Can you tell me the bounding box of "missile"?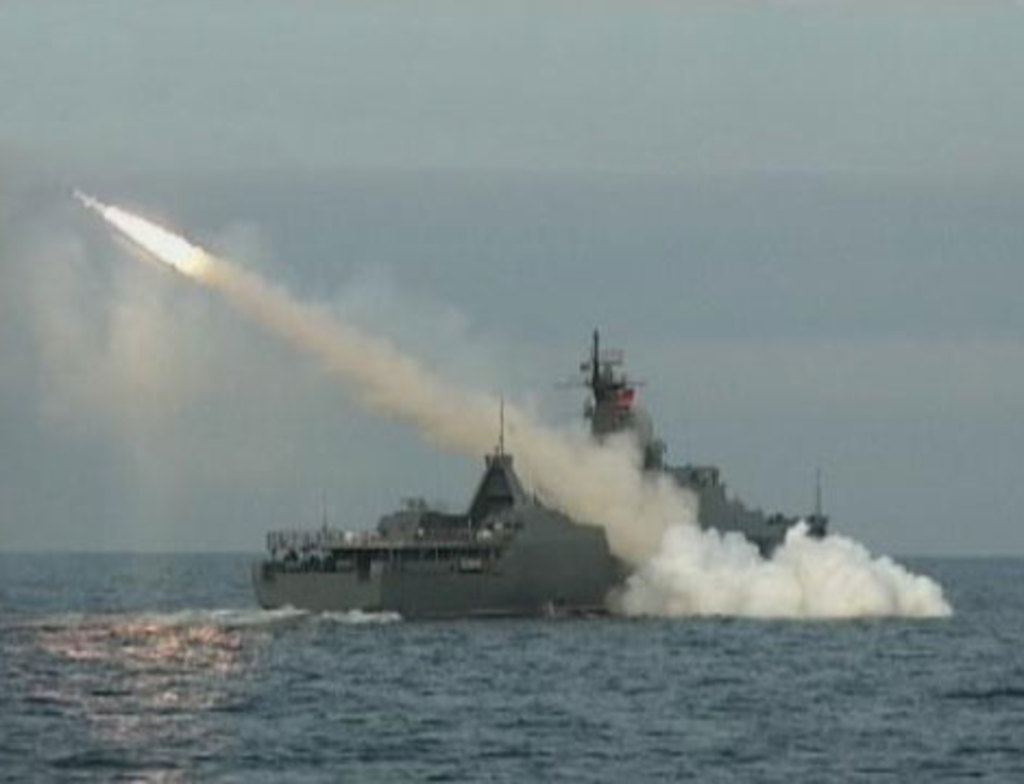
bbox=(65, 185, 107, 213).
